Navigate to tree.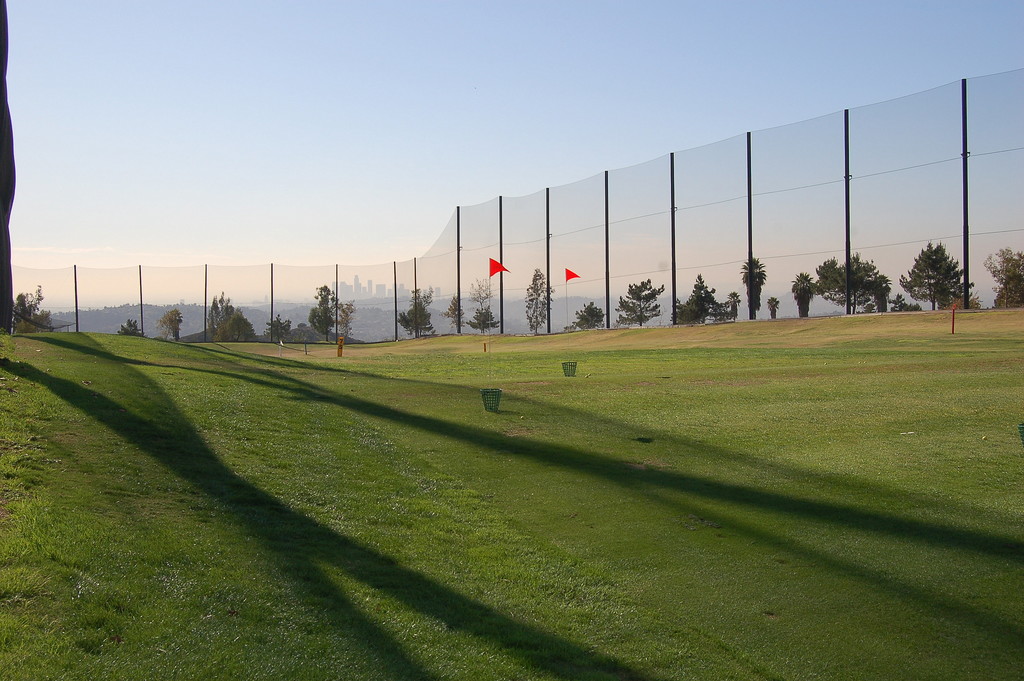
Navigation target: 870 272 897 311.
